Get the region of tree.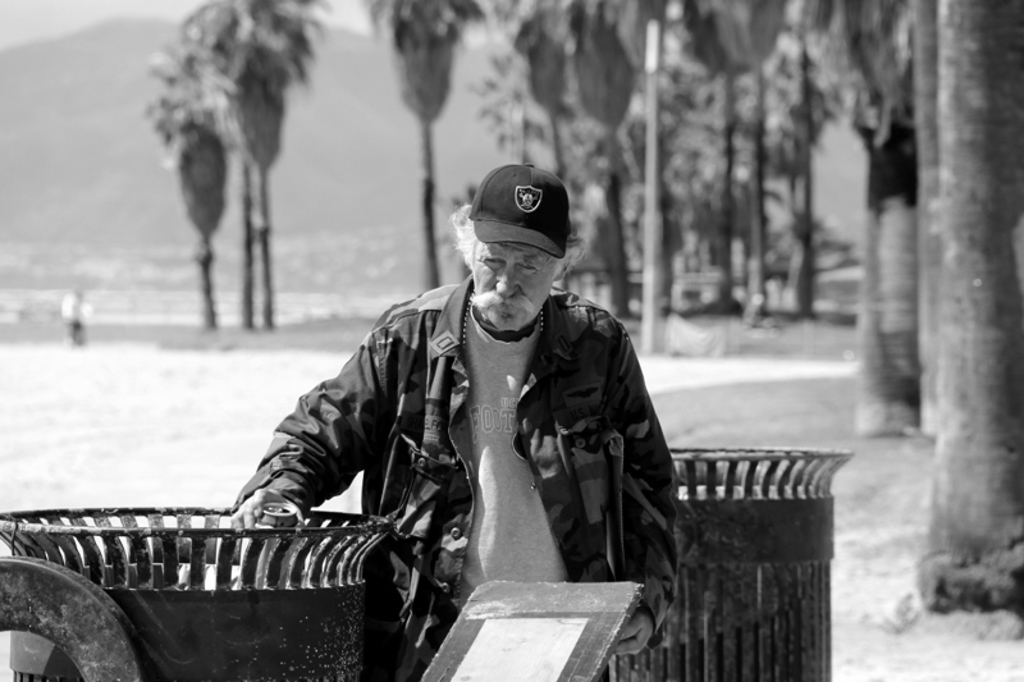
[365, 0, 488, 288].
